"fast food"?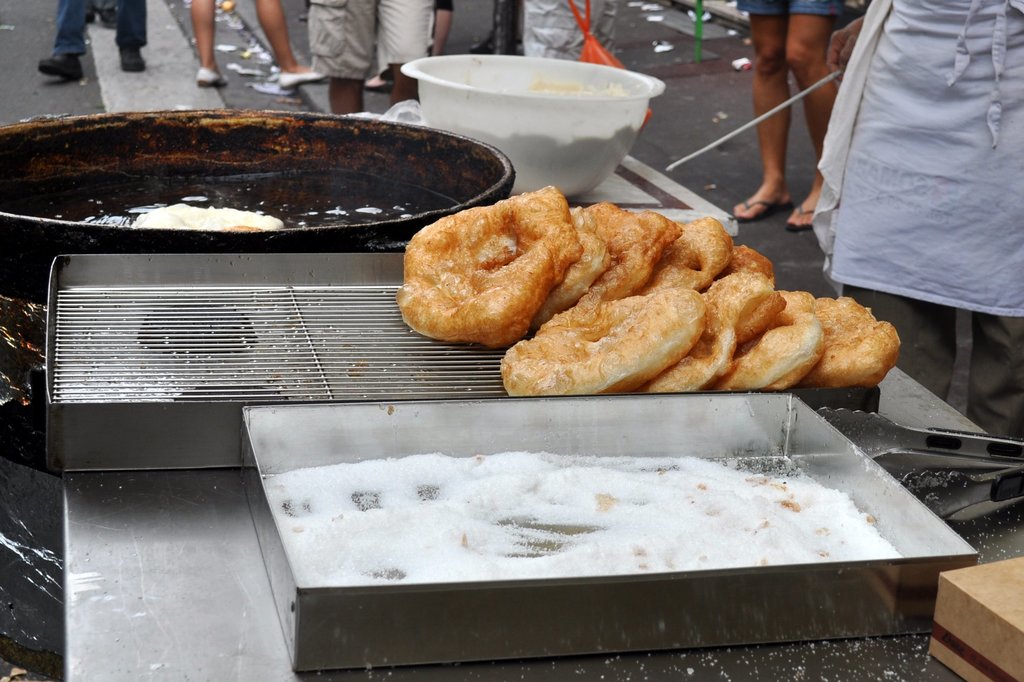
470 197 874 400
